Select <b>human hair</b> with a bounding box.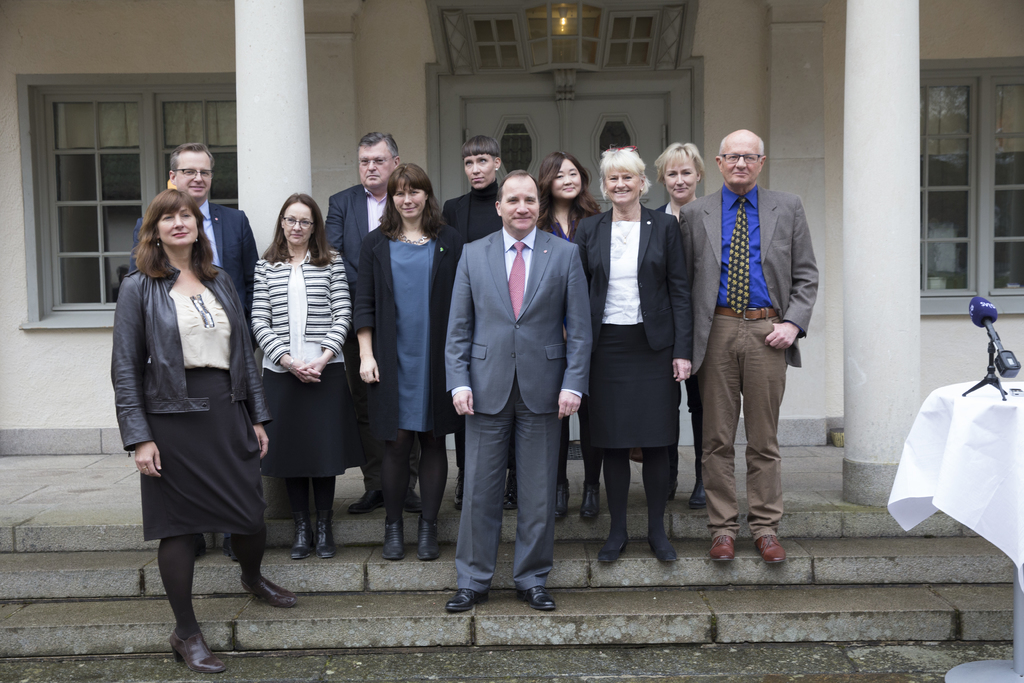
{"x1": 495, "y1": 170, "x2": 536, "y2": 199}.
